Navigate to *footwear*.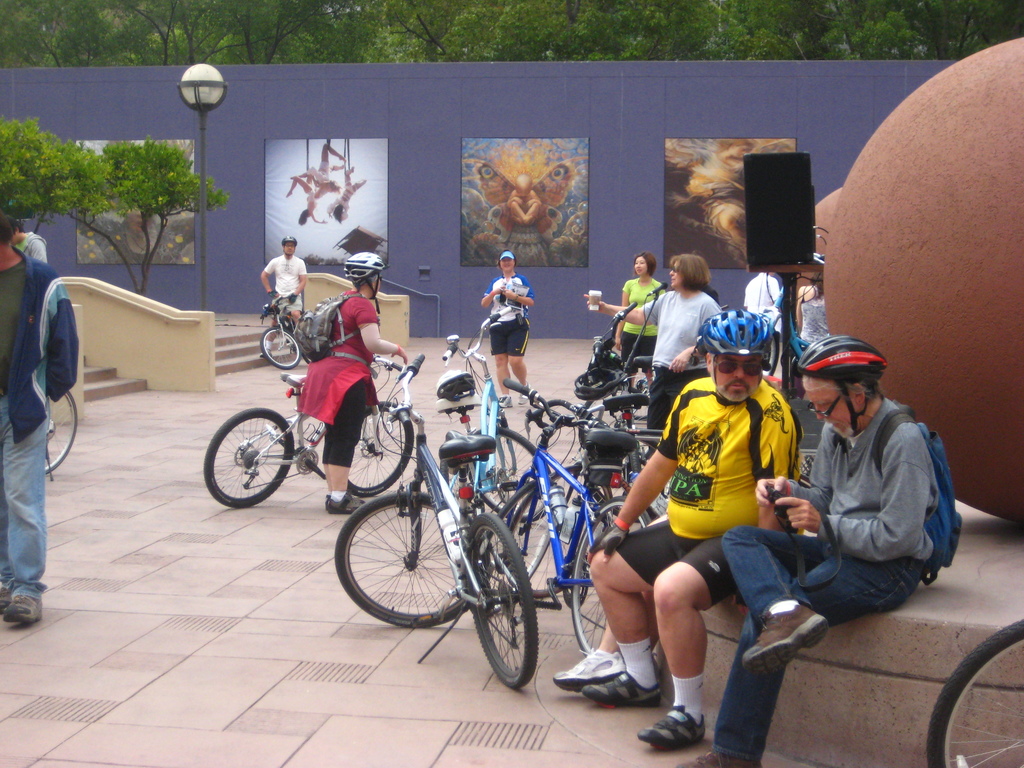
Navigation target: [259,349,274,360].
